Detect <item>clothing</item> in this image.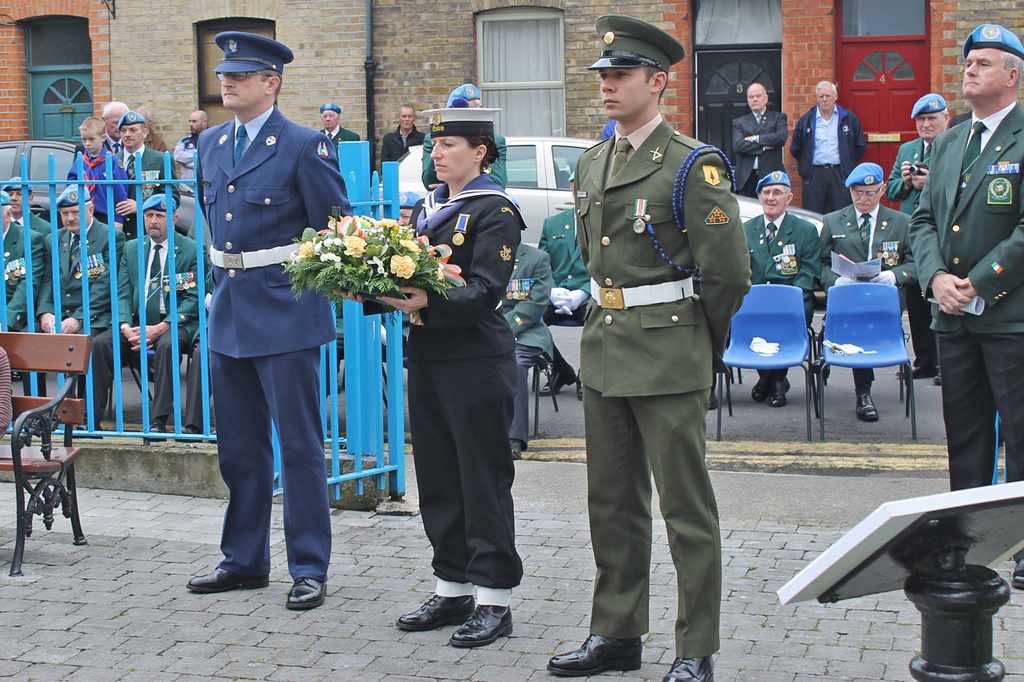
Detection: [x1=885, y1=129, x2=951, y2=360].
